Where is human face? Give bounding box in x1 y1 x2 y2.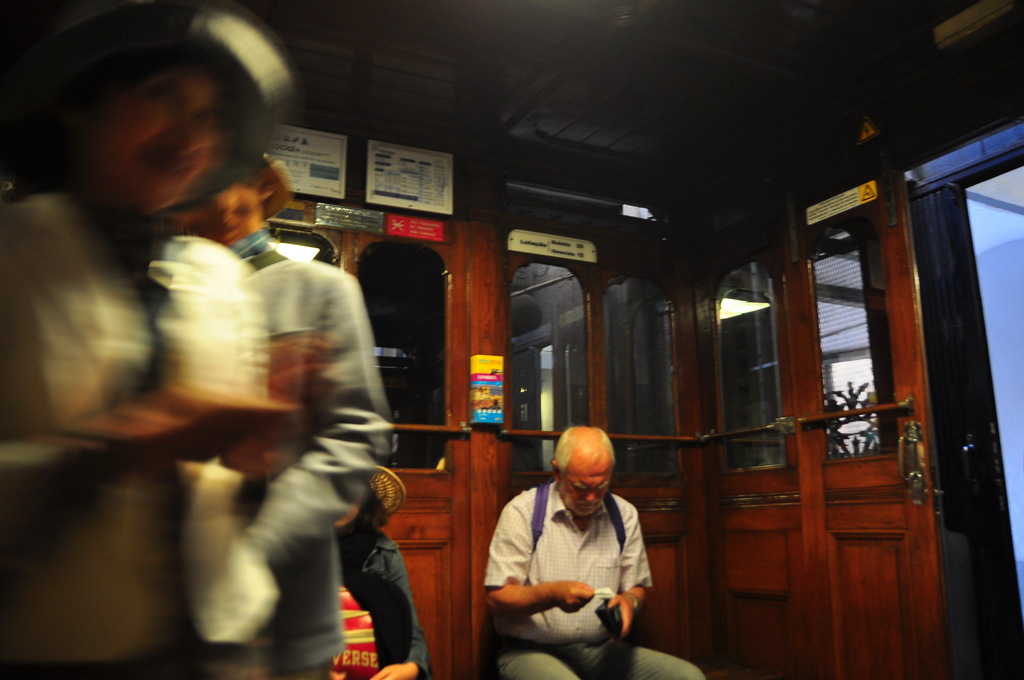
562 457 617 519.
